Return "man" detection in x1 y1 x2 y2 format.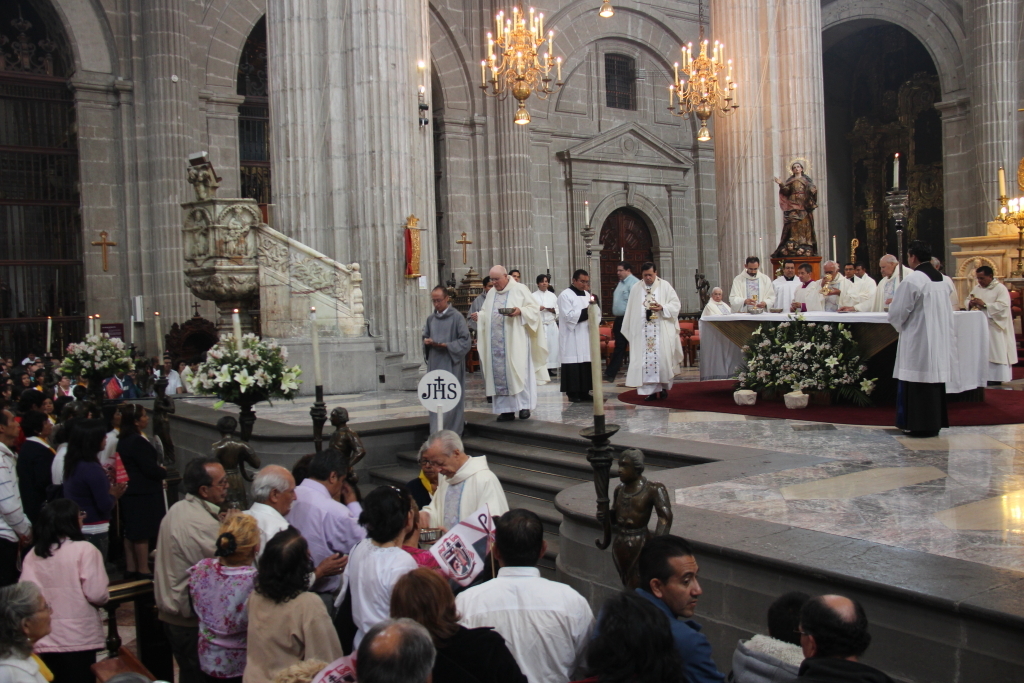
552 266 608 403.
